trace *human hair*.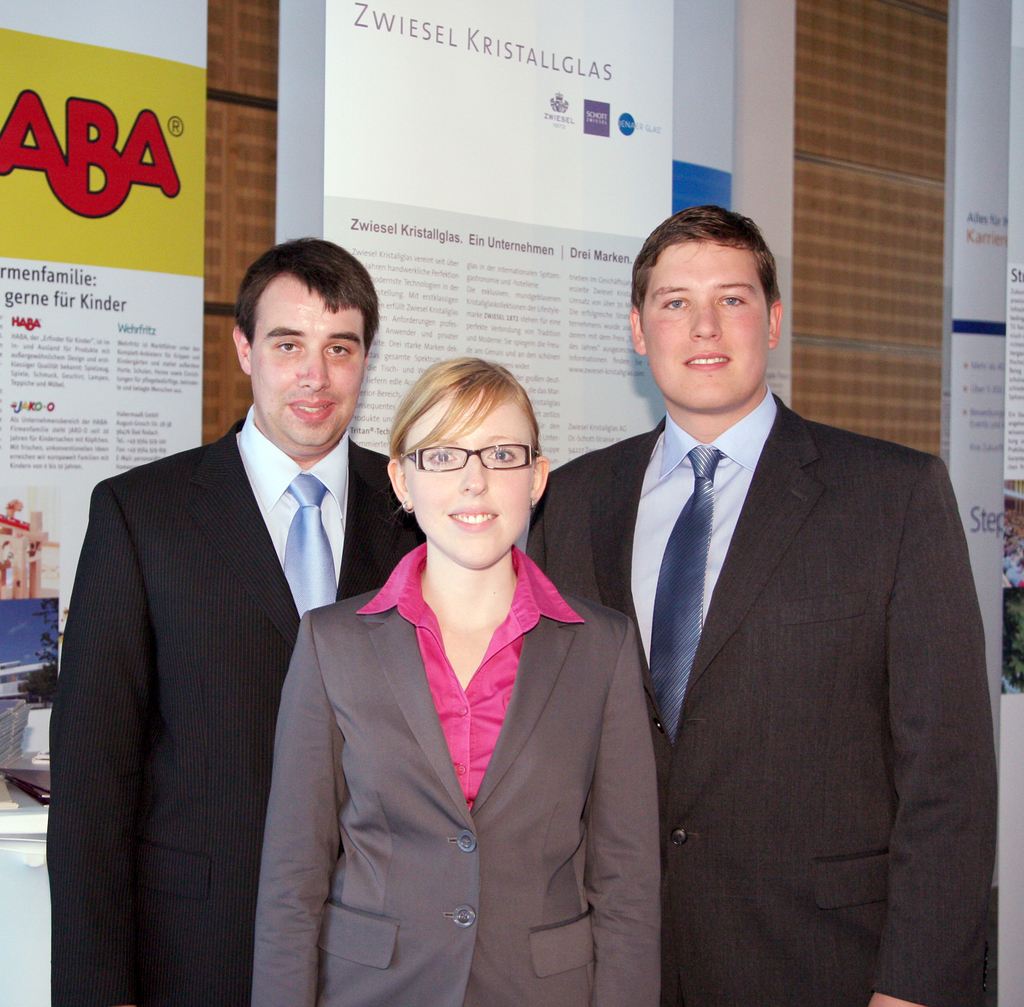
Traced to <region>228, 236, 380, 400</region>.
